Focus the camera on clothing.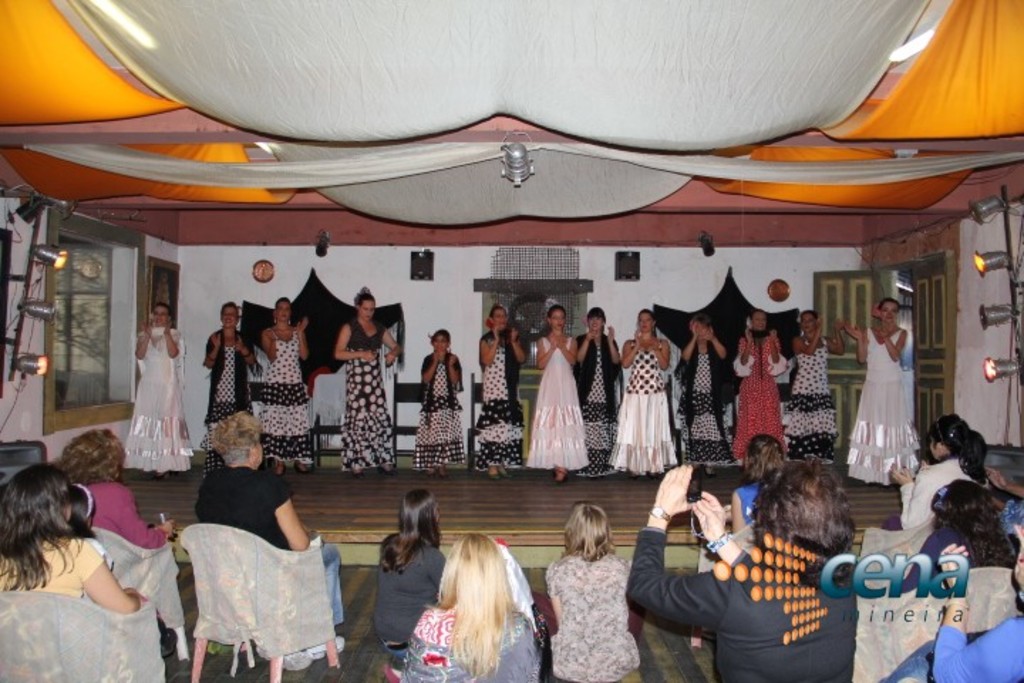
Focus region: rect(410, 343, 471, 474).
